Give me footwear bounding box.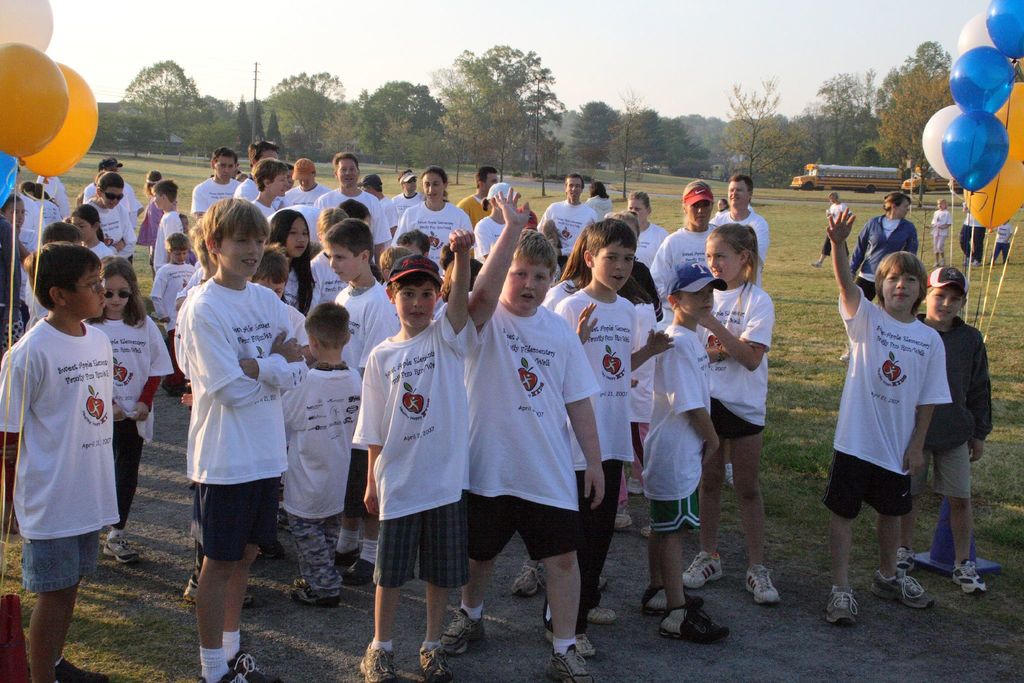
639,520,652,537.
